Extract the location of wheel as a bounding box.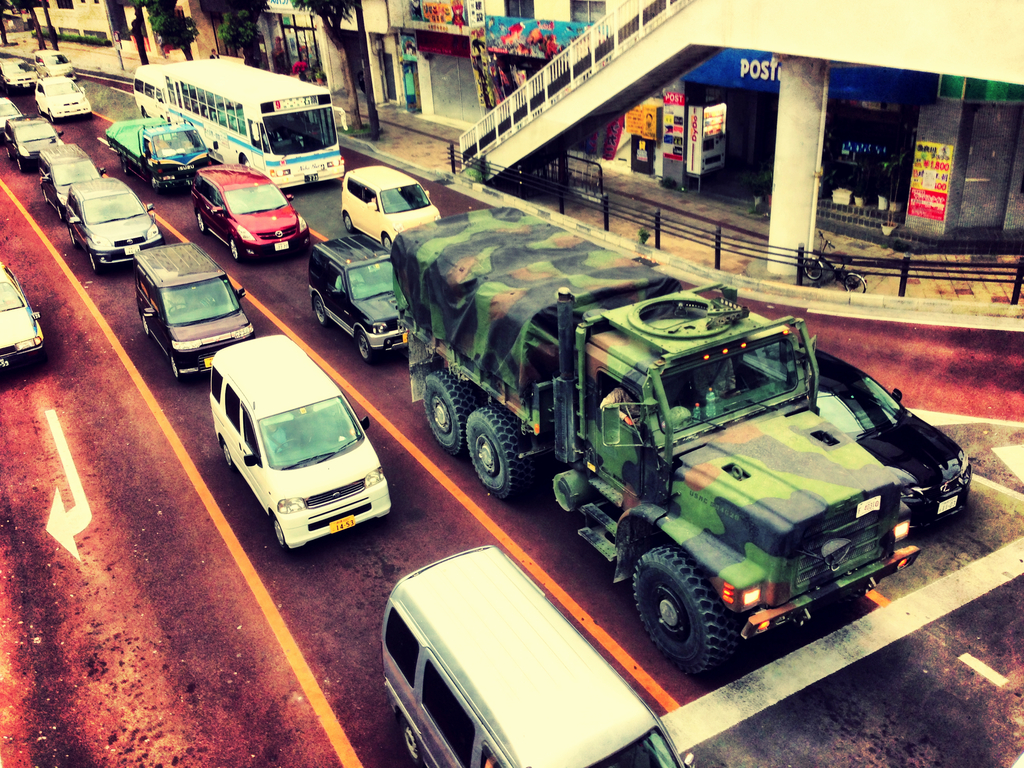
[342, 212, 353, 230].
